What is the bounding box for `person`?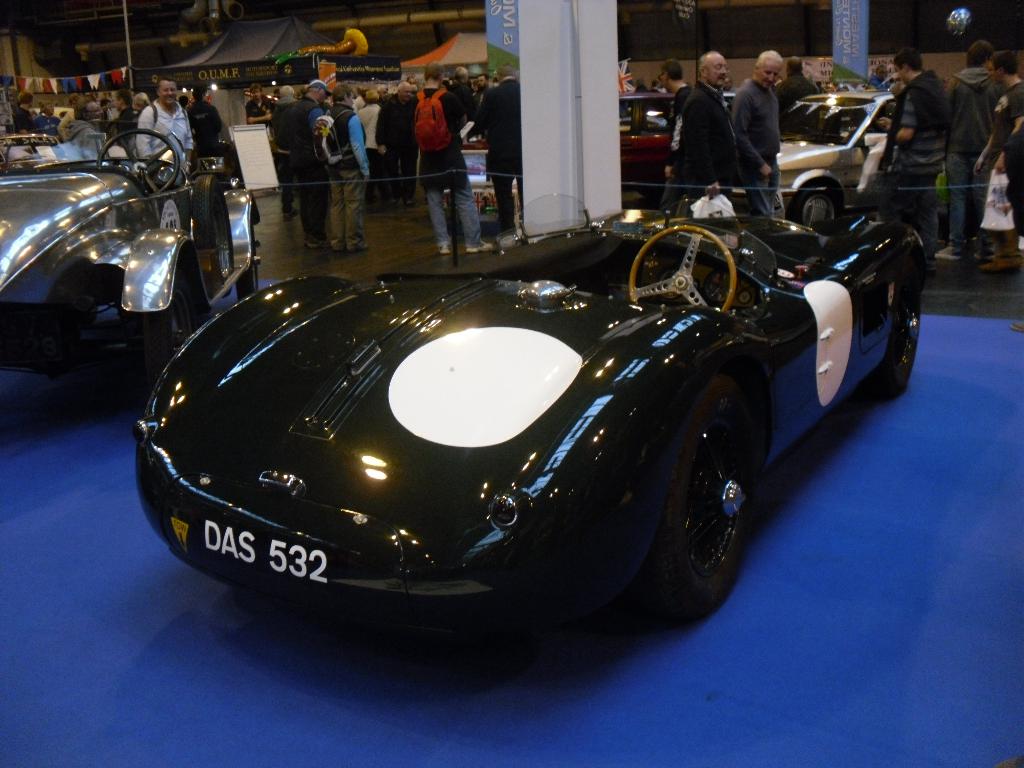
188/76/261/214.
